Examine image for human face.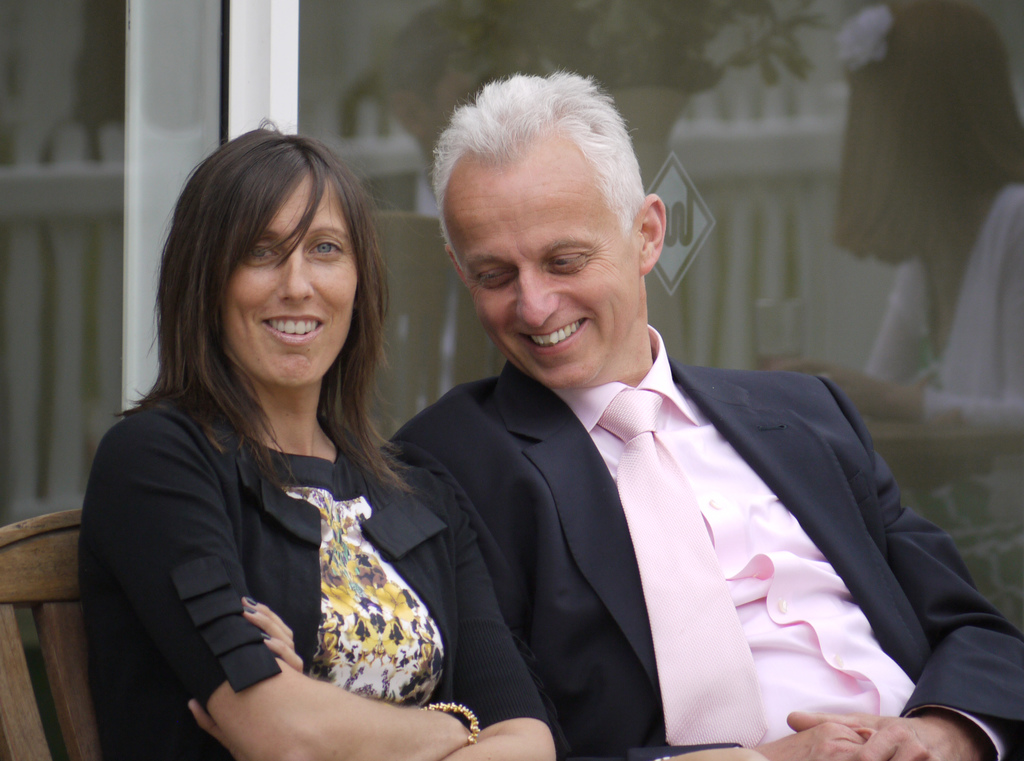
Examination result: {"left": 443, "top": 127, "right": 634, "bottom": 387}.
